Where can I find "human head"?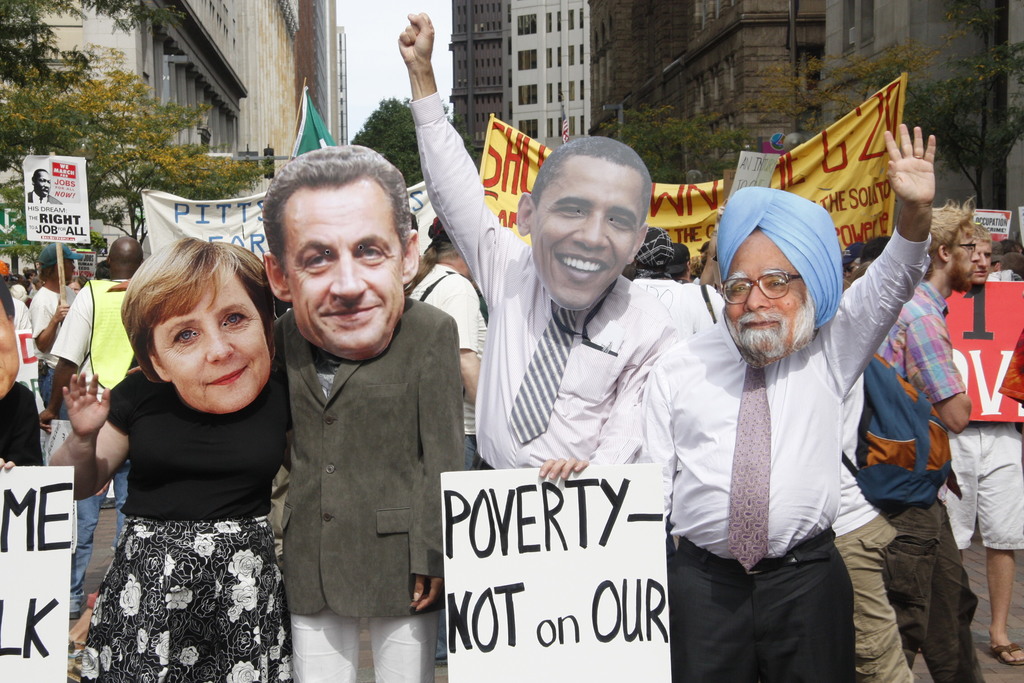
You can find it at {"x1": 436, "y1": 235, "x2": 465, "y2": 278}.
